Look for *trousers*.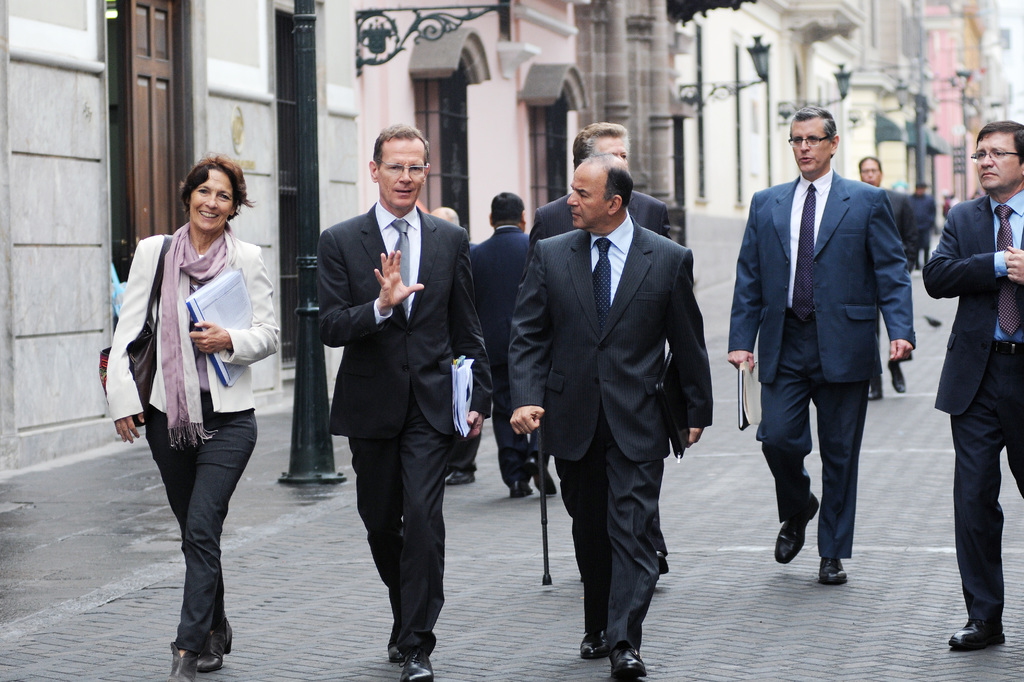
Found: {"x1": 953, "y1": 345, "x2": 1023, "y2": 631}.
